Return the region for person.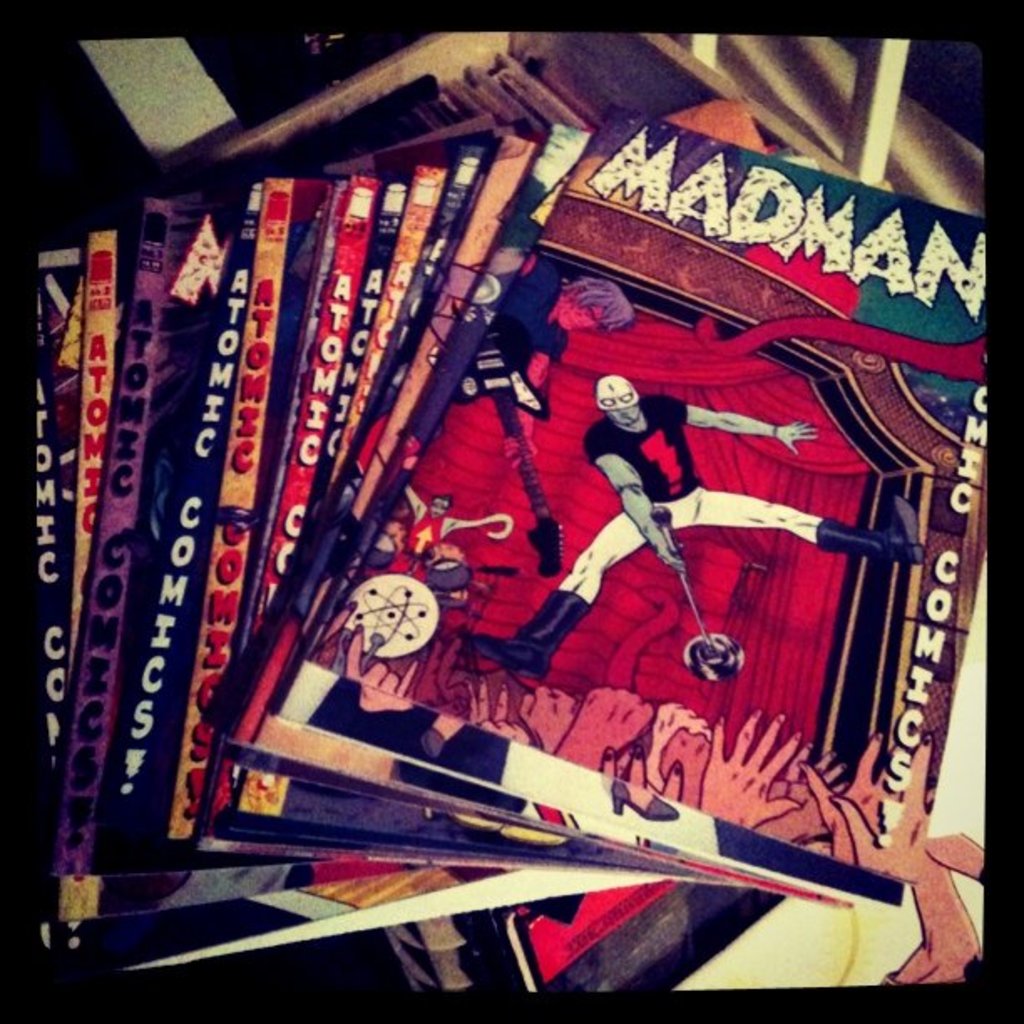
box=[453, 368, 930, 683].
